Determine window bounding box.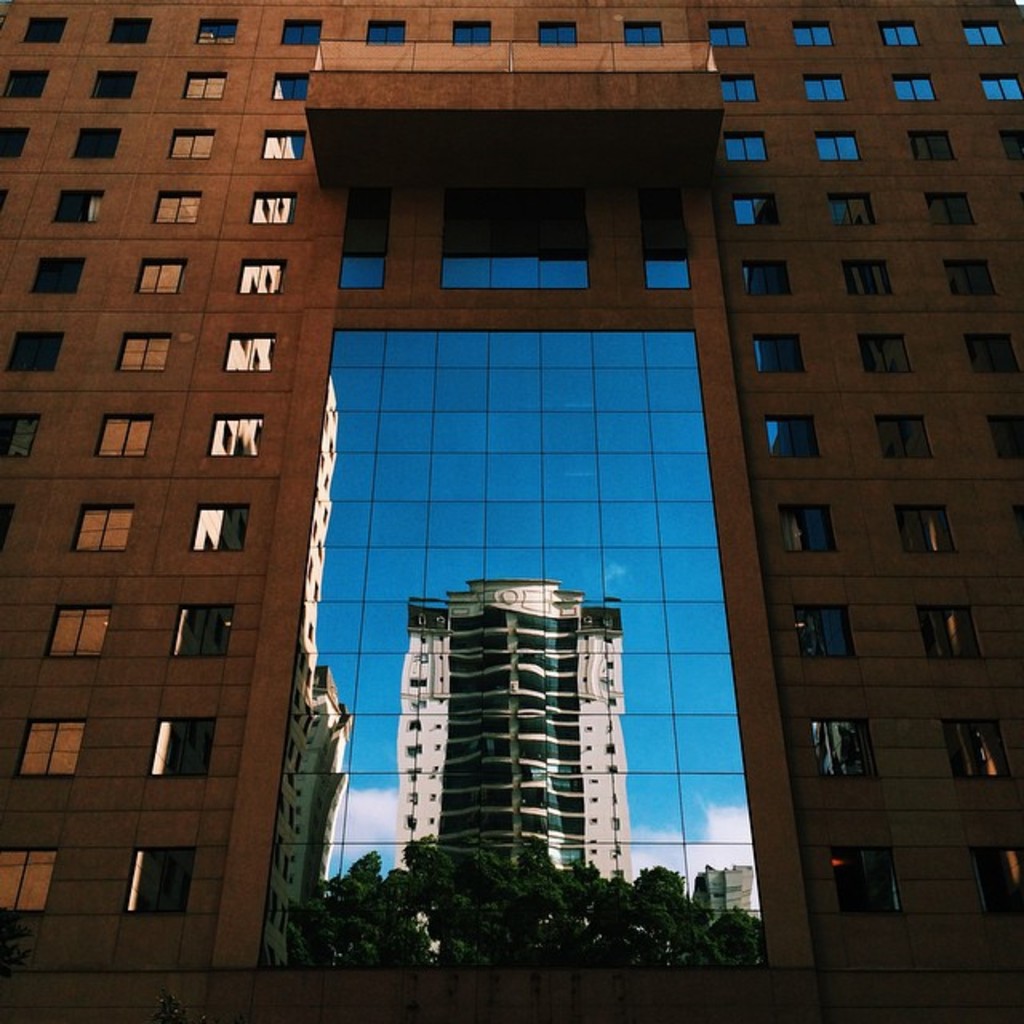
Determined: <region>106, 414, 150, 454</region>.
